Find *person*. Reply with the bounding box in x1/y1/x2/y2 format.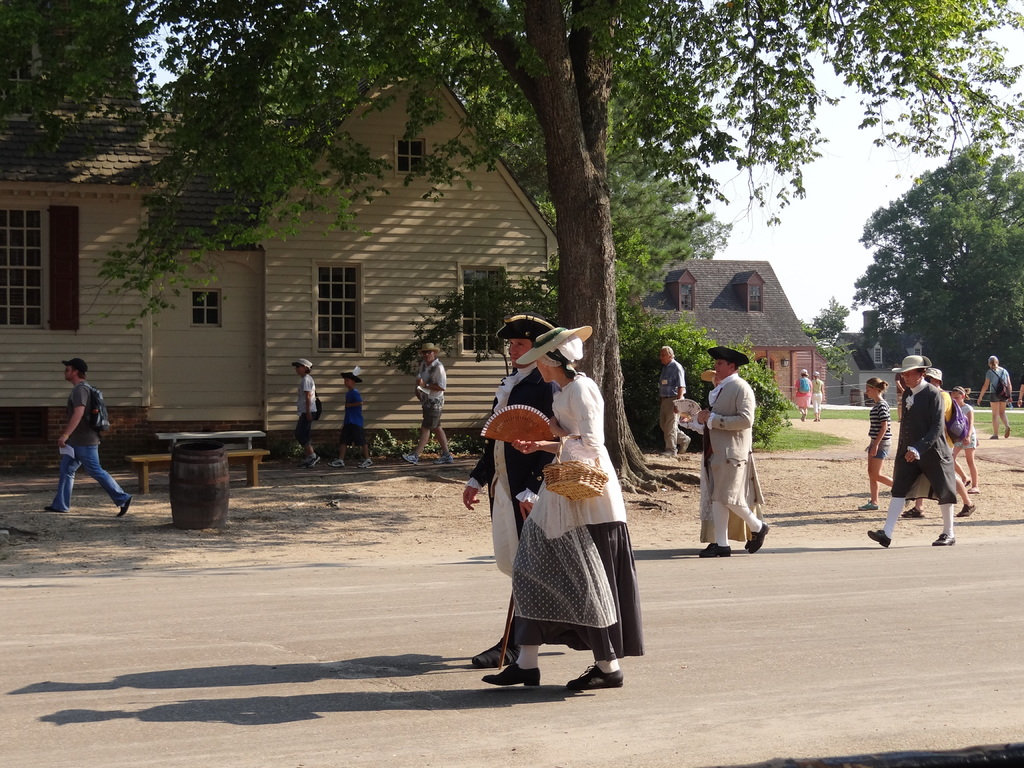
789/371/808/421.
